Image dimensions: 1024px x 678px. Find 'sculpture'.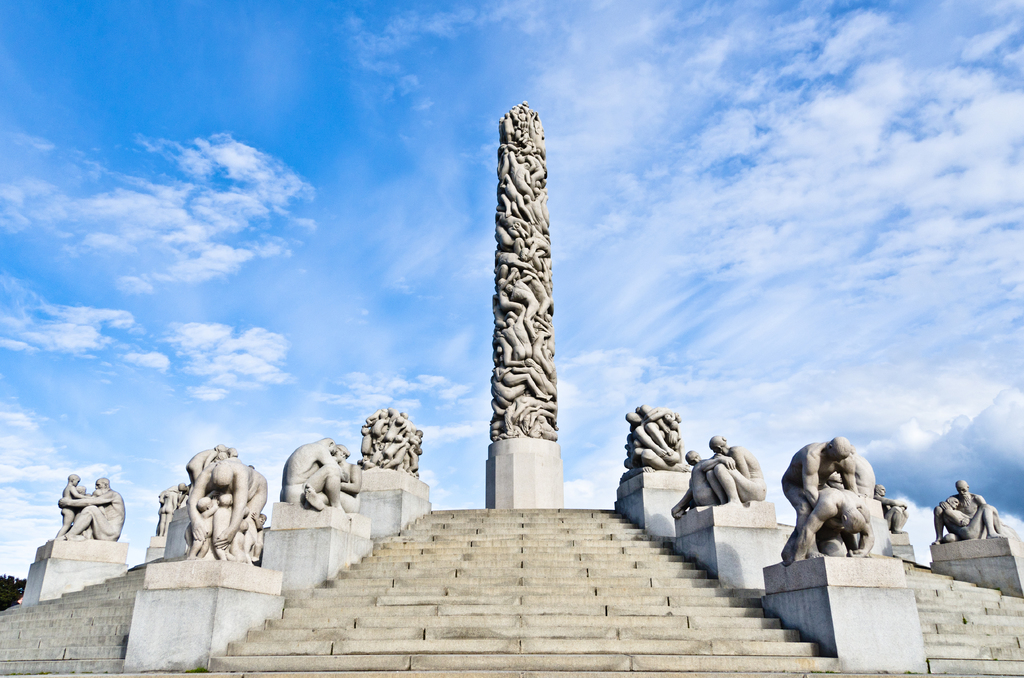
<bbox>611, 385, 692, 494</bbox>.
